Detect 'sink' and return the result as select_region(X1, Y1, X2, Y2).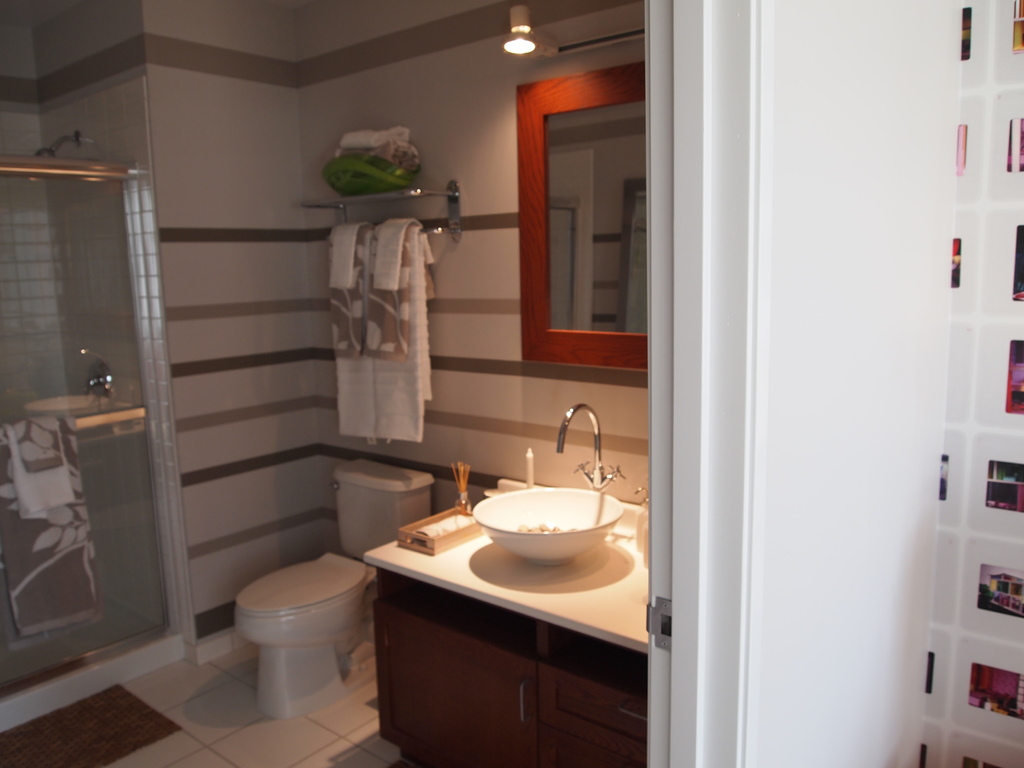
select_region(410, 444, 627, 603).
